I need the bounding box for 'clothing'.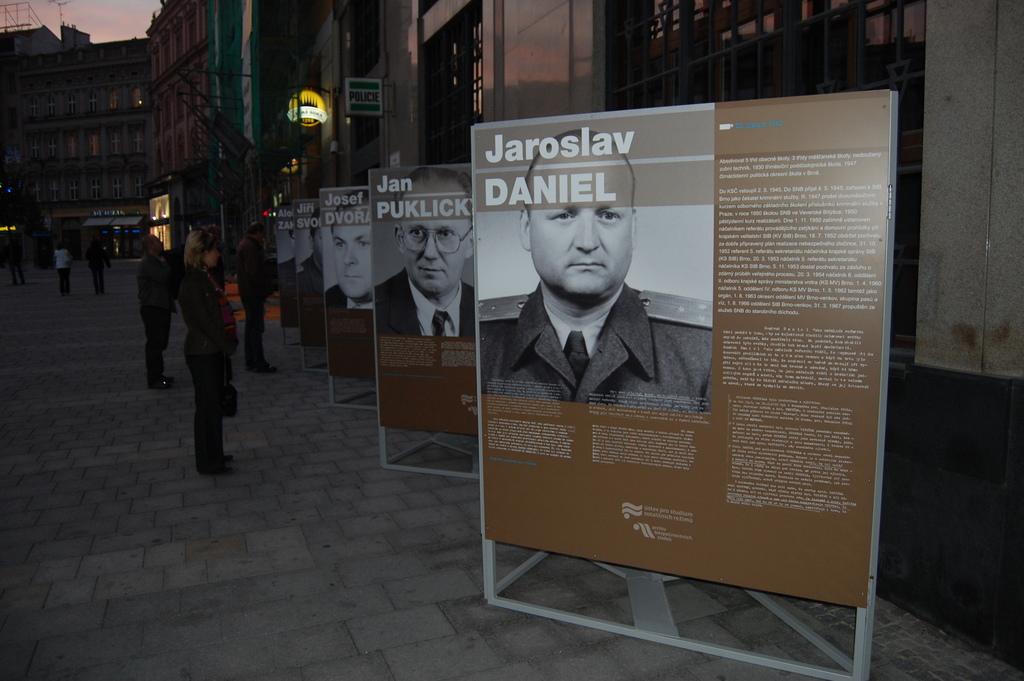
Here it is: rect(211, 244, 227, 294).
